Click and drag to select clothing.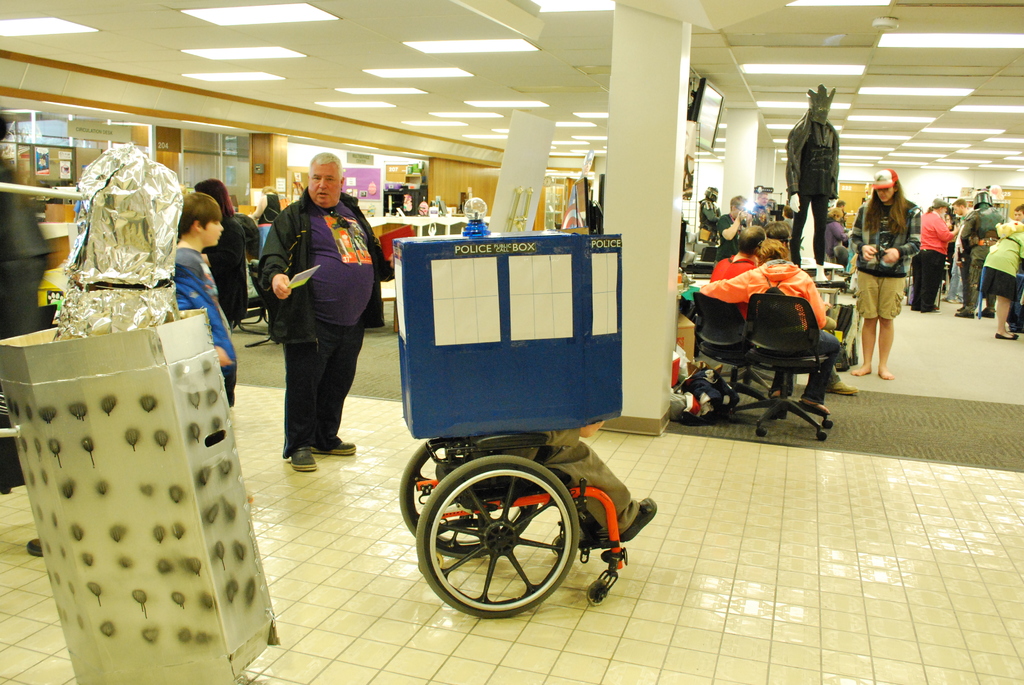
Selection: <box>175,231,237,405</box>.
